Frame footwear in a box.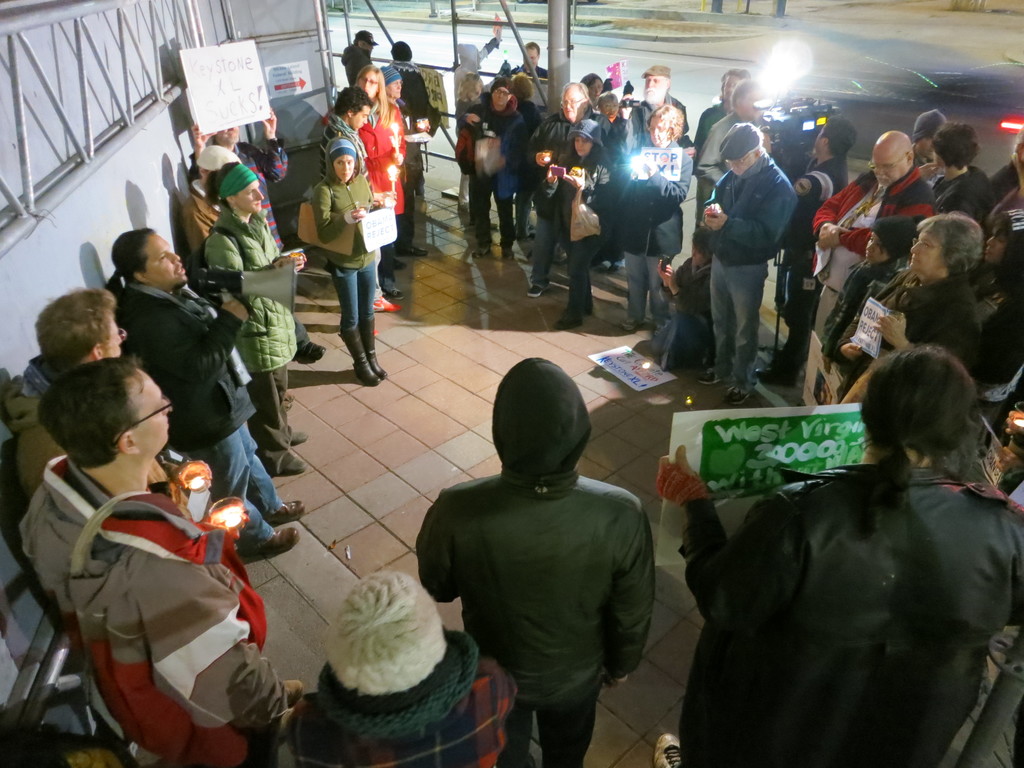
l=394, t=261, r=404, b=273.
